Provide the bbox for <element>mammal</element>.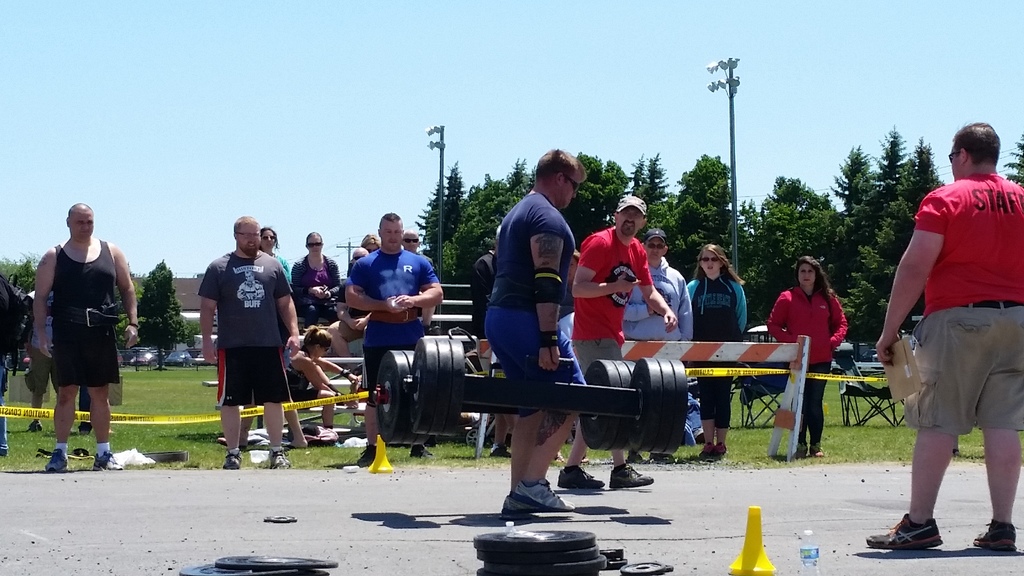
(289, 230, 342, 326).
